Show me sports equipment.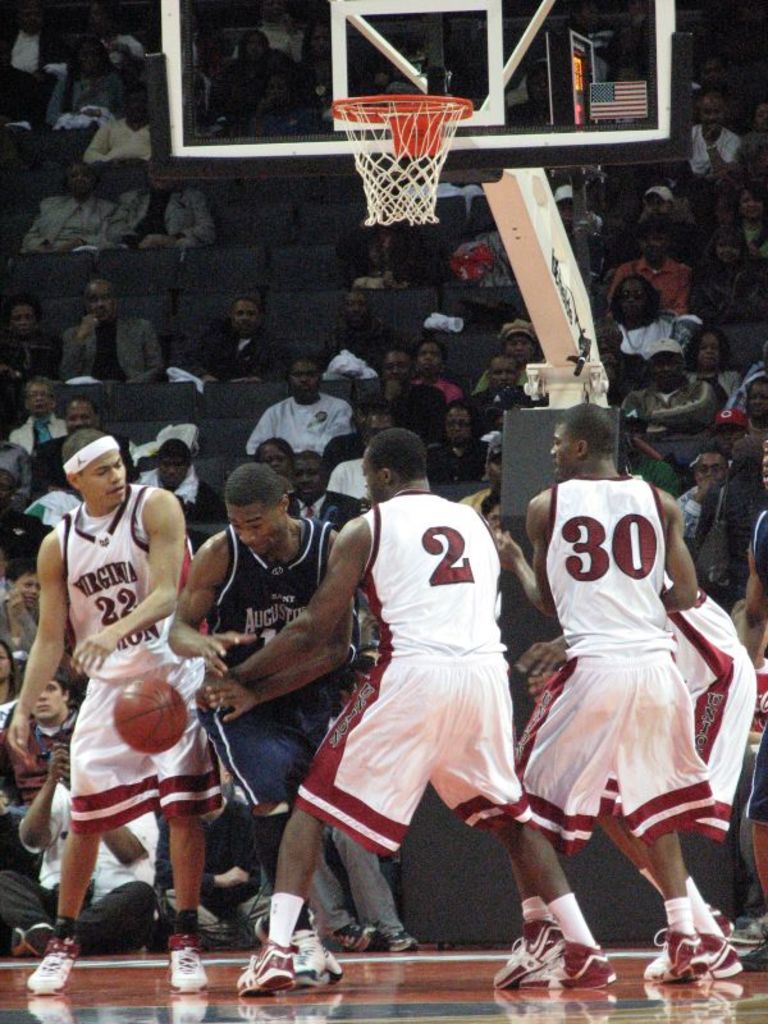
sports equipment is here: box=[333, 92, 475, 223].
